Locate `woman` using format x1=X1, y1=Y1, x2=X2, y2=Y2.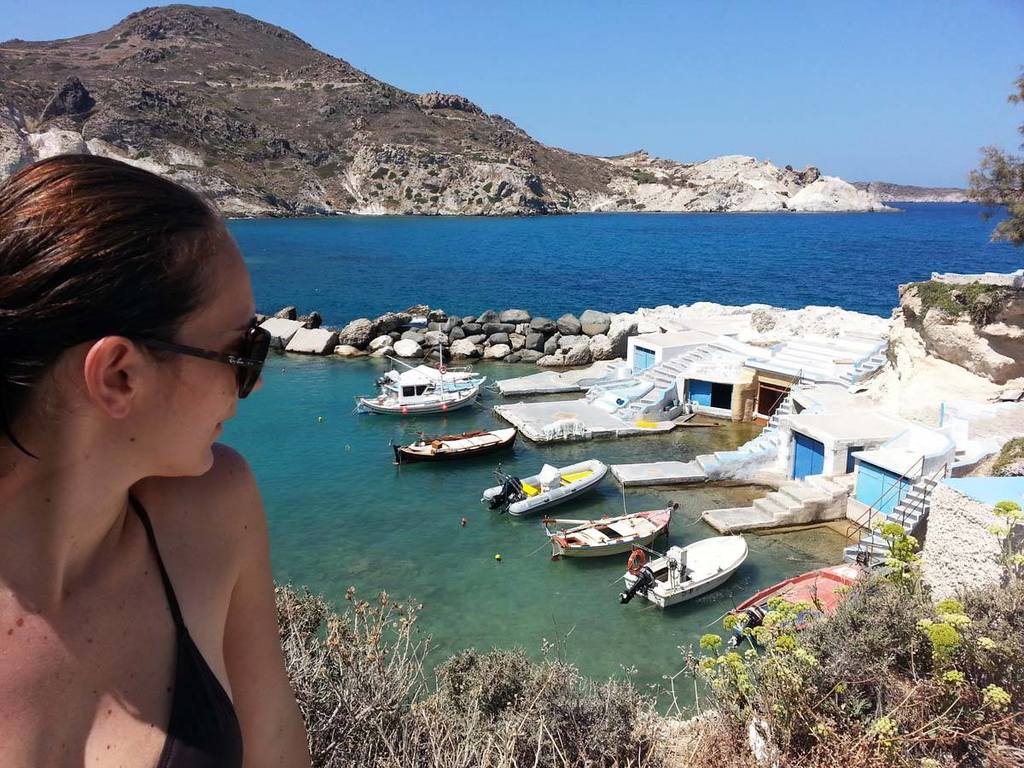
x1=7, y1=110, x2=318, y2=767.
